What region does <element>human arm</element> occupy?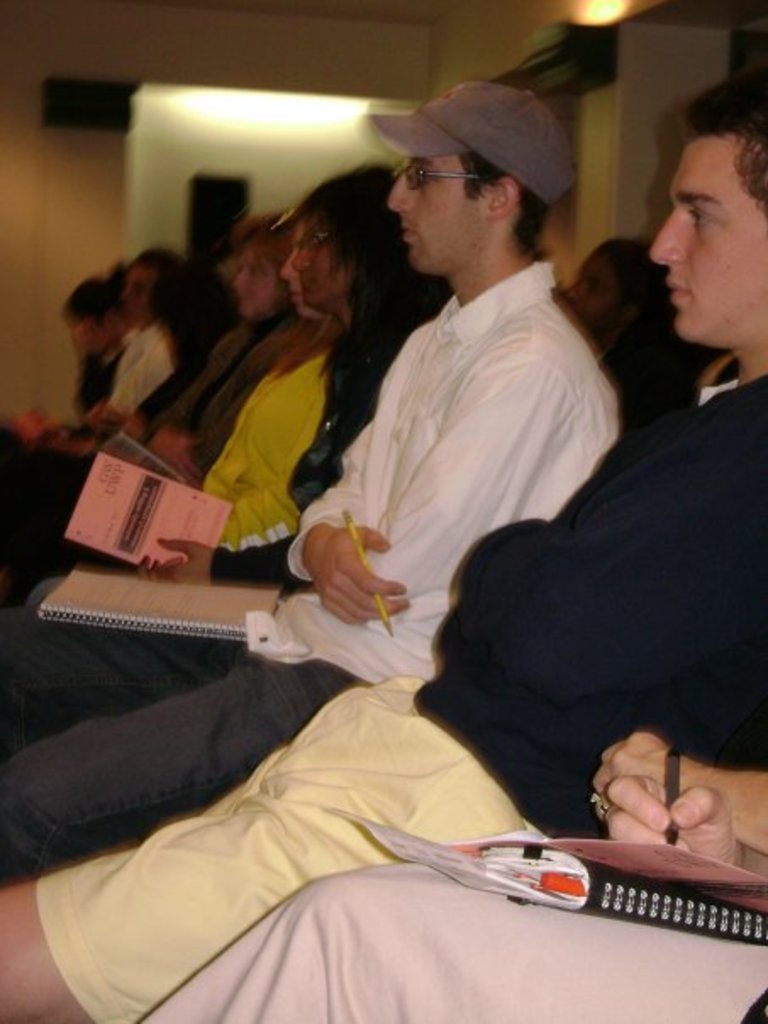
(x1=605, y1=773, x2=766, y2=878).
